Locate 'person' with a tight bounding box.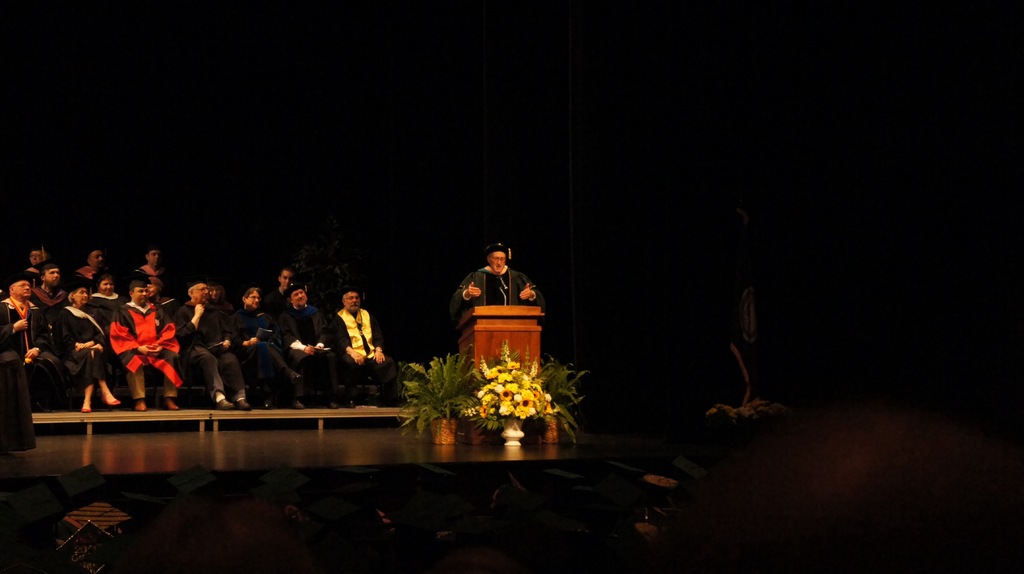
230, 285, 301, 410.
